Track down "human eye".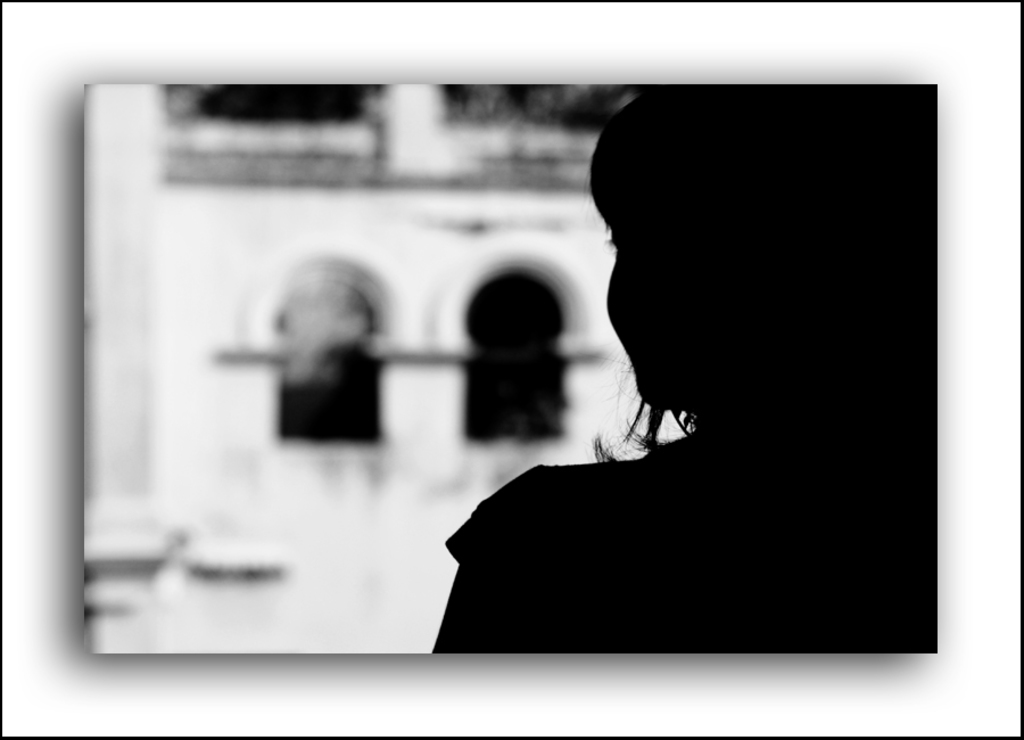
Tracked to region(603, 229, 625, 255).
